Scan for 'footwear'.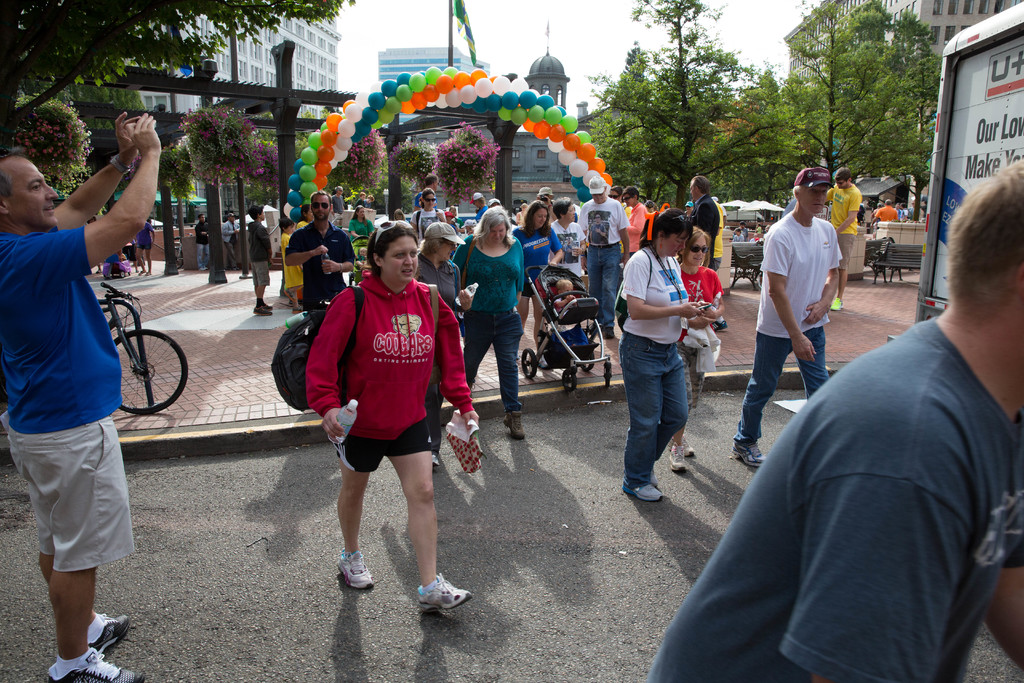
Scan result: (669, 444, 685, 472).
